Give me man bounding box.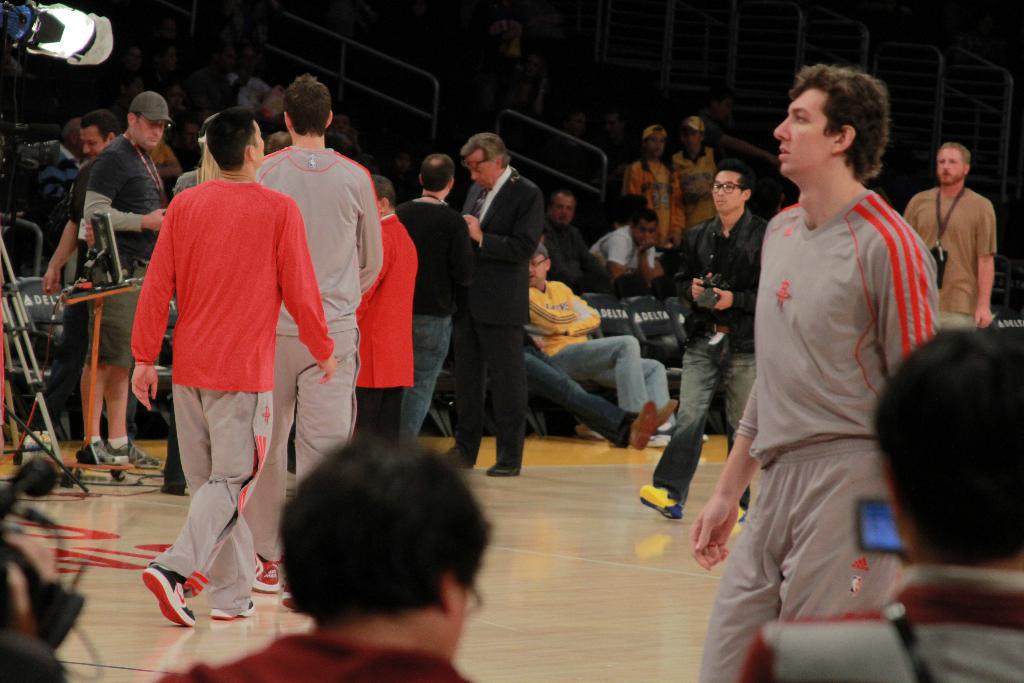
crop(746, 327, 1023, 682).
